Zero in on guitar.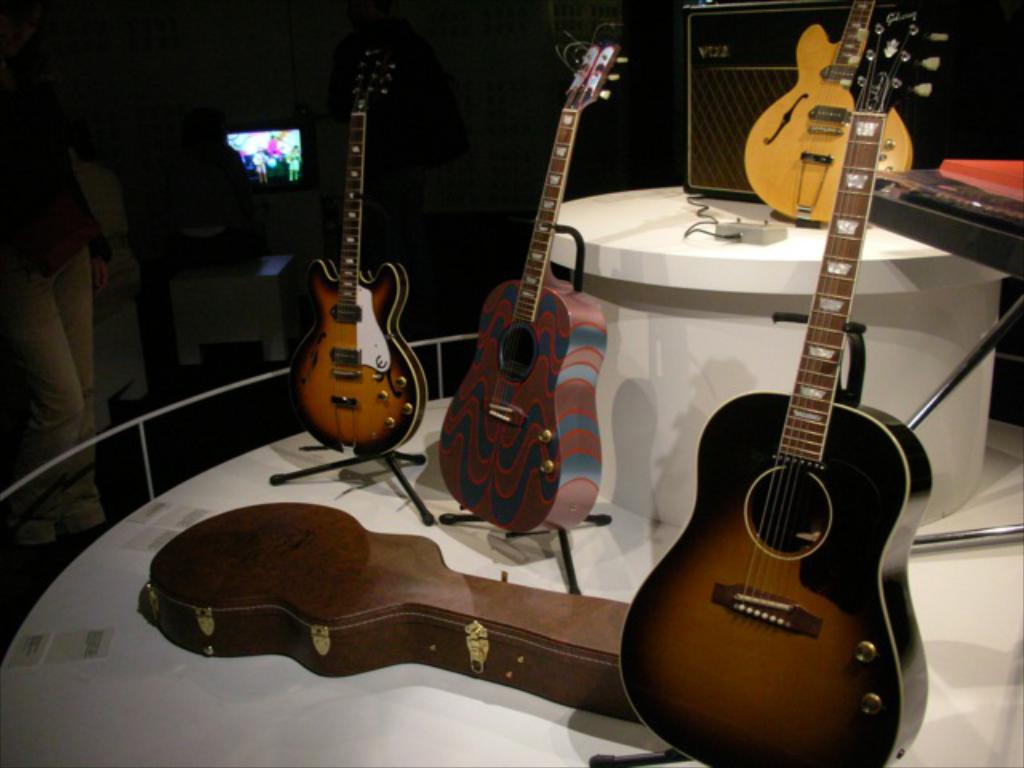
Zeroed in: Rect(611, 54, 947, 758).
